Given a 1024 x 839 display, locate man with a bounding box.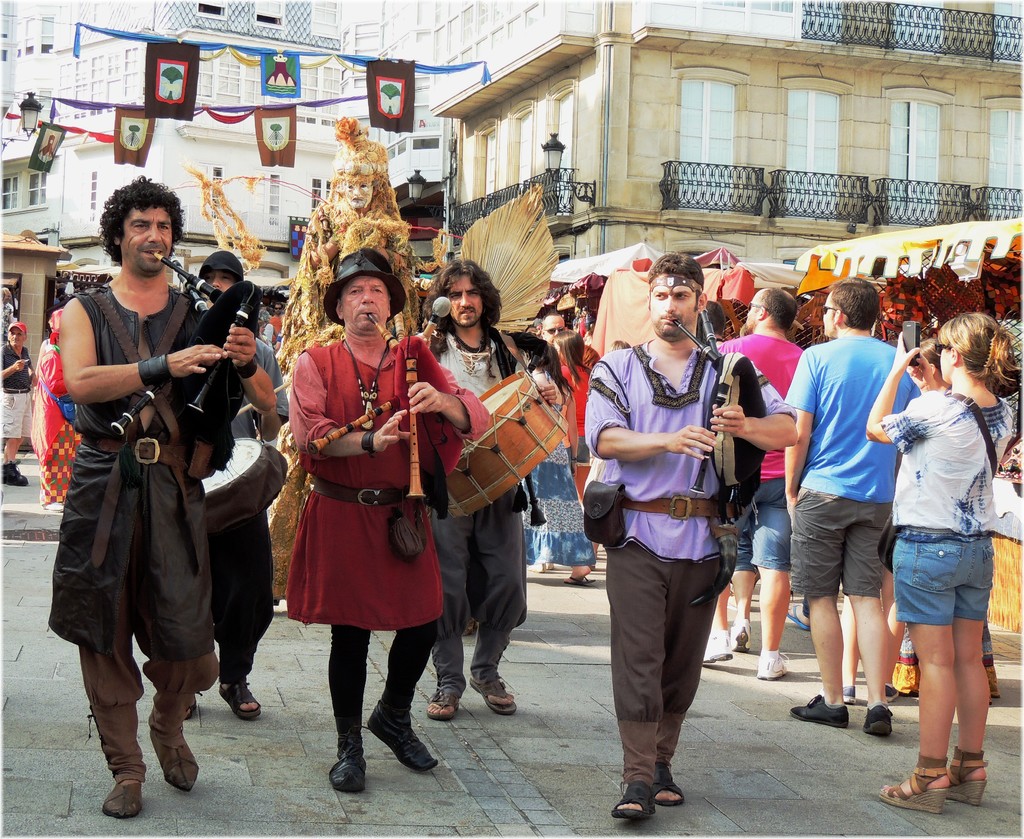
Located: [left=699, top=279, right=805, bottom=678].
